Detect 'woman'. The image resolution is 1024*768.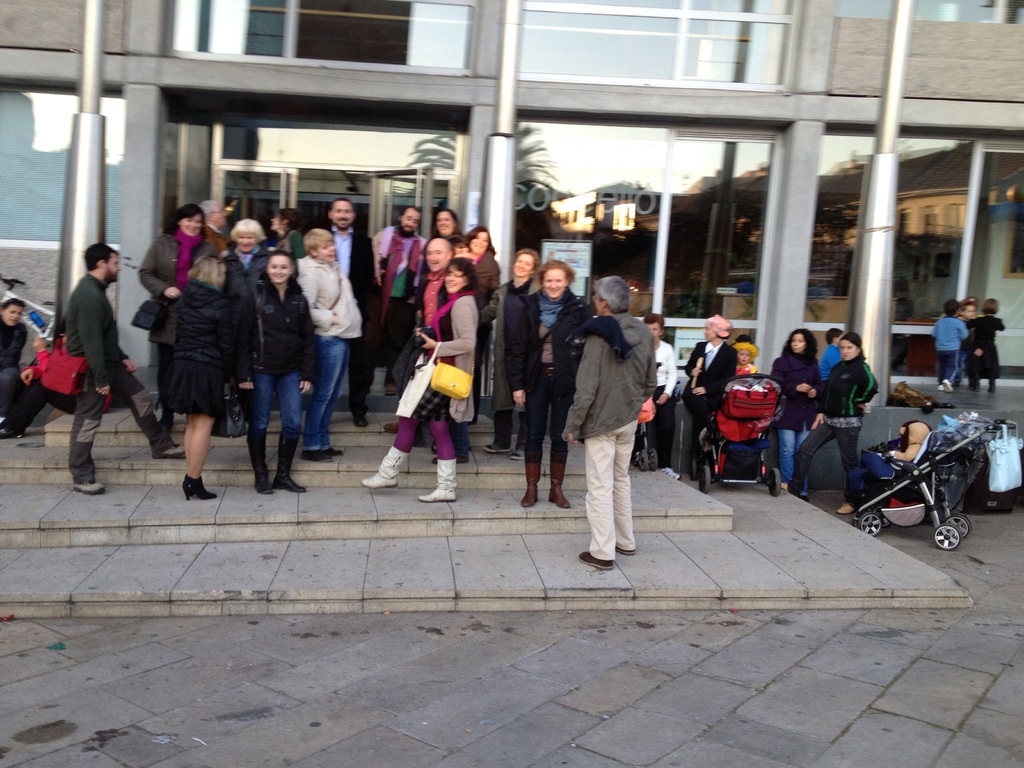
bbox=[464, 227, 501, 397].
